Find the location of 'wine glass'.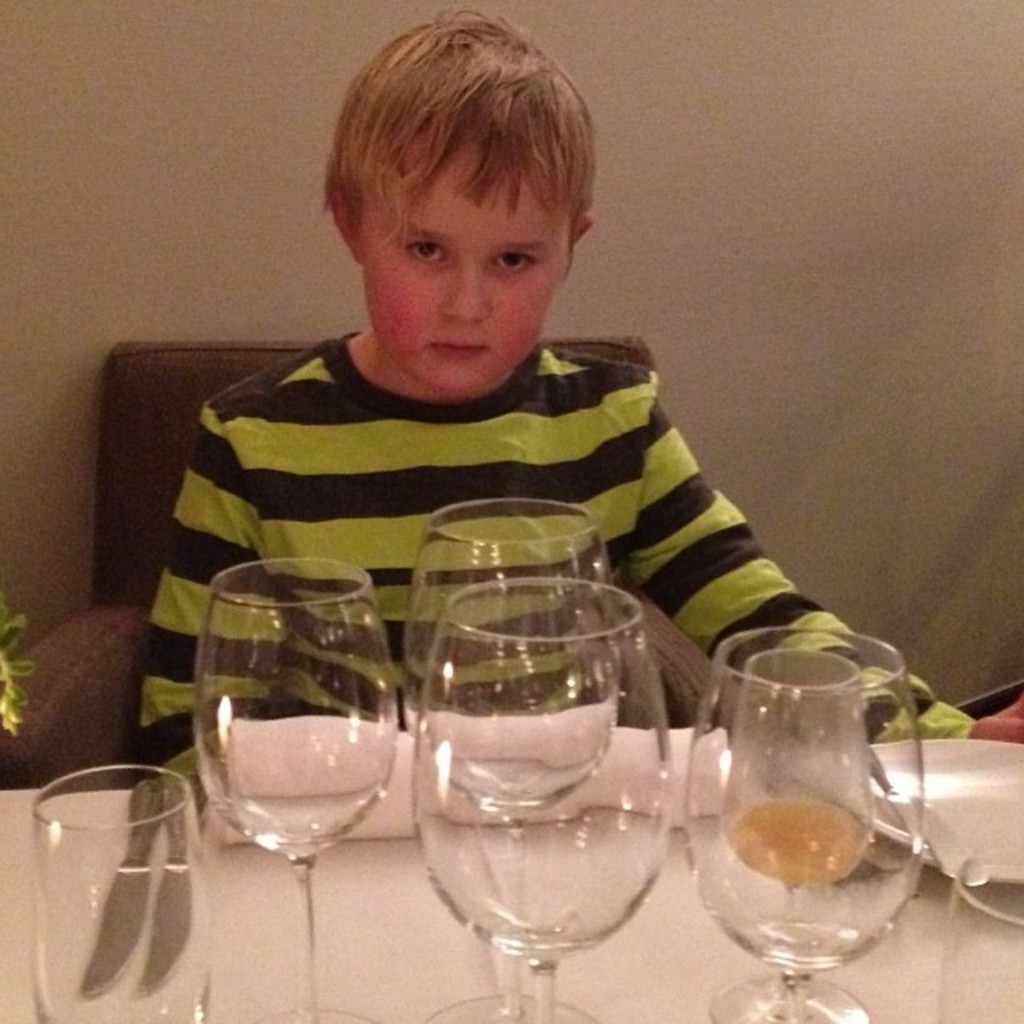
Location: [x1=720, y1=650, x2=870, y2=922].
